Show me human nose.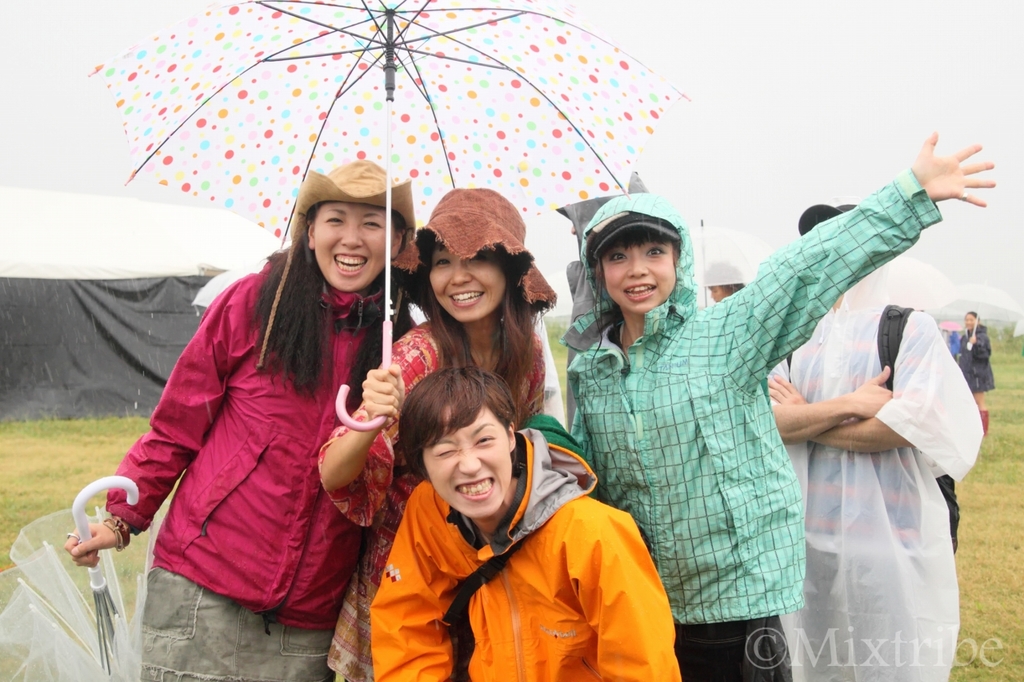
human nose is here: [x1=338, y1=219, x2=364, y2=251].
